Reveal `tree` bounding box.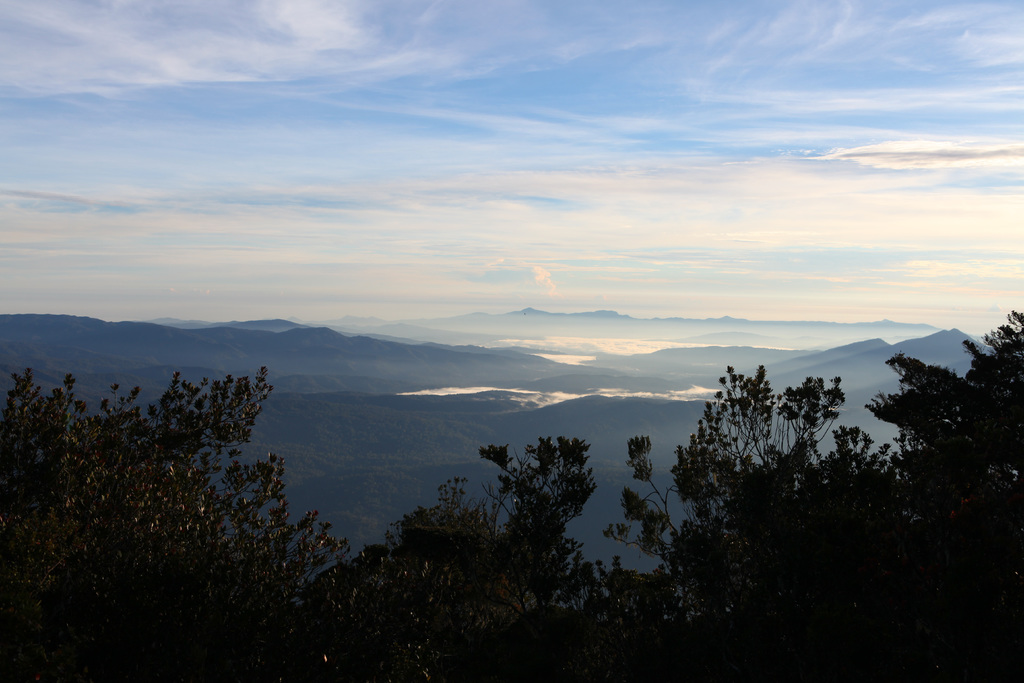
Revealed: region(280, 439, 694, 682).
